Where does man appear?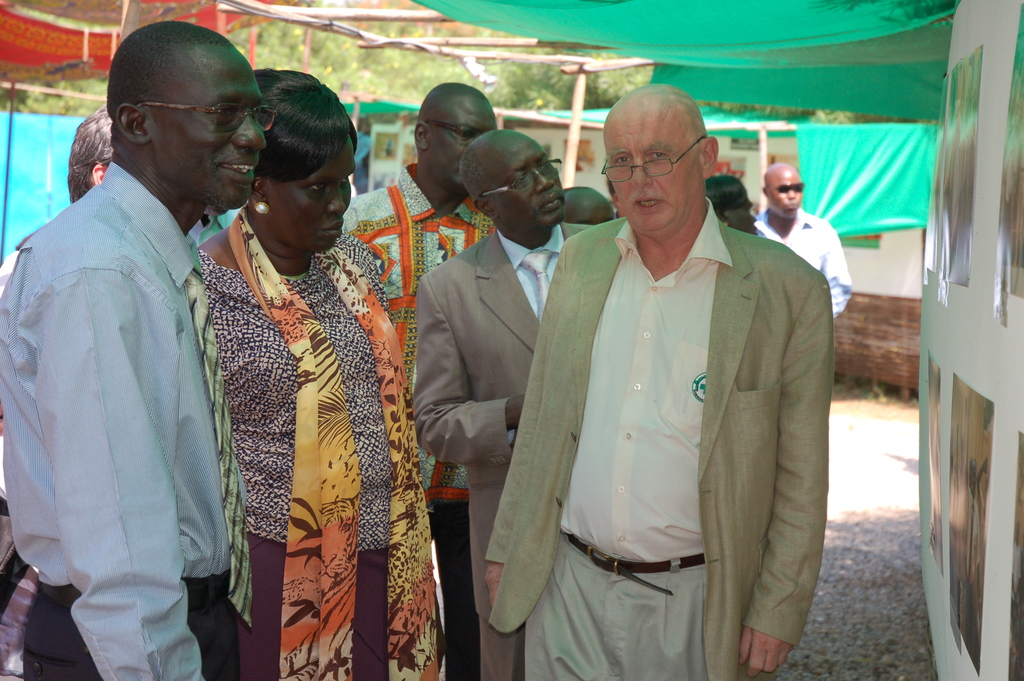
Appears at bbox=[755, 161, 850, 316].
